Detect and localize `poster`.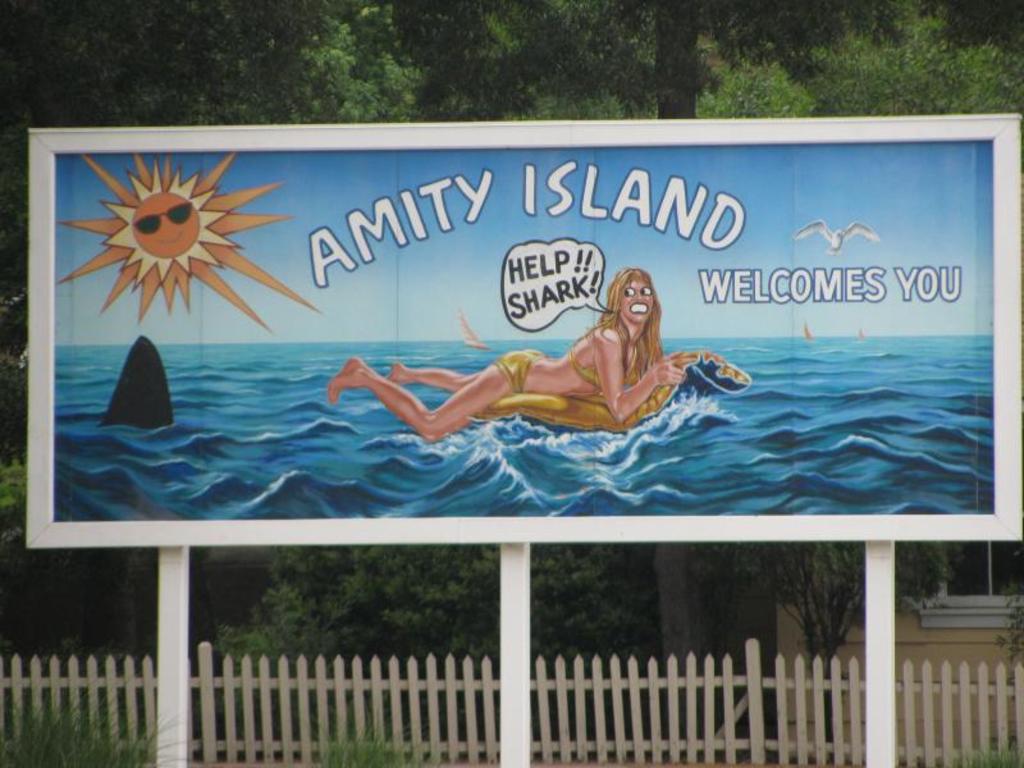
Localized at <bbox>50, 140, 992, 521</bbox>.
